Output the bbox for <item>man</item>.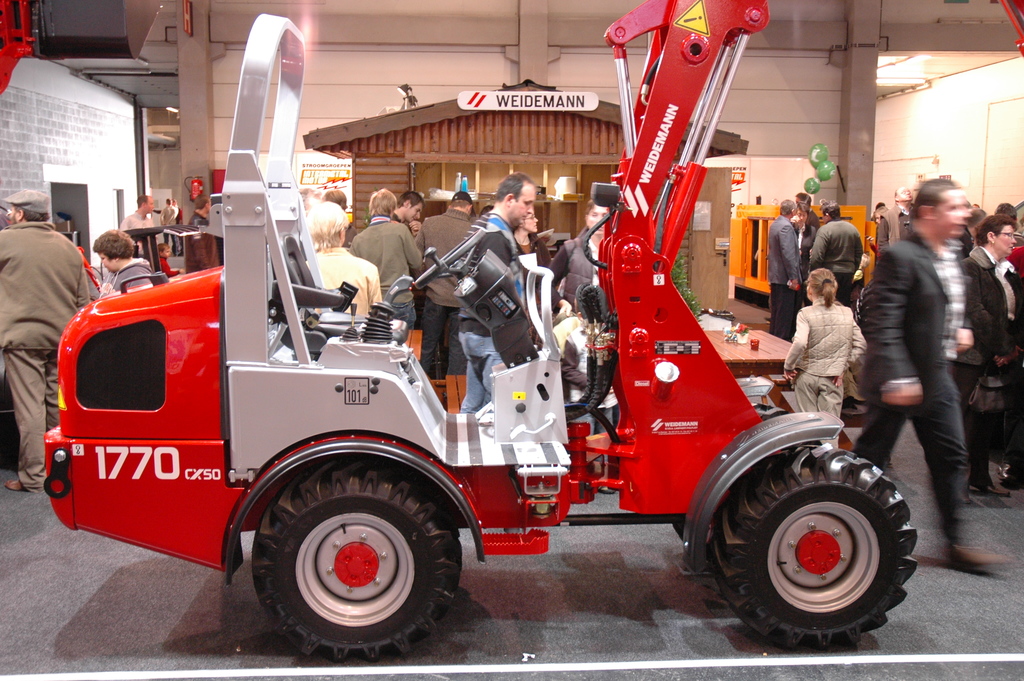
locate(457, 170, 537, 411).
